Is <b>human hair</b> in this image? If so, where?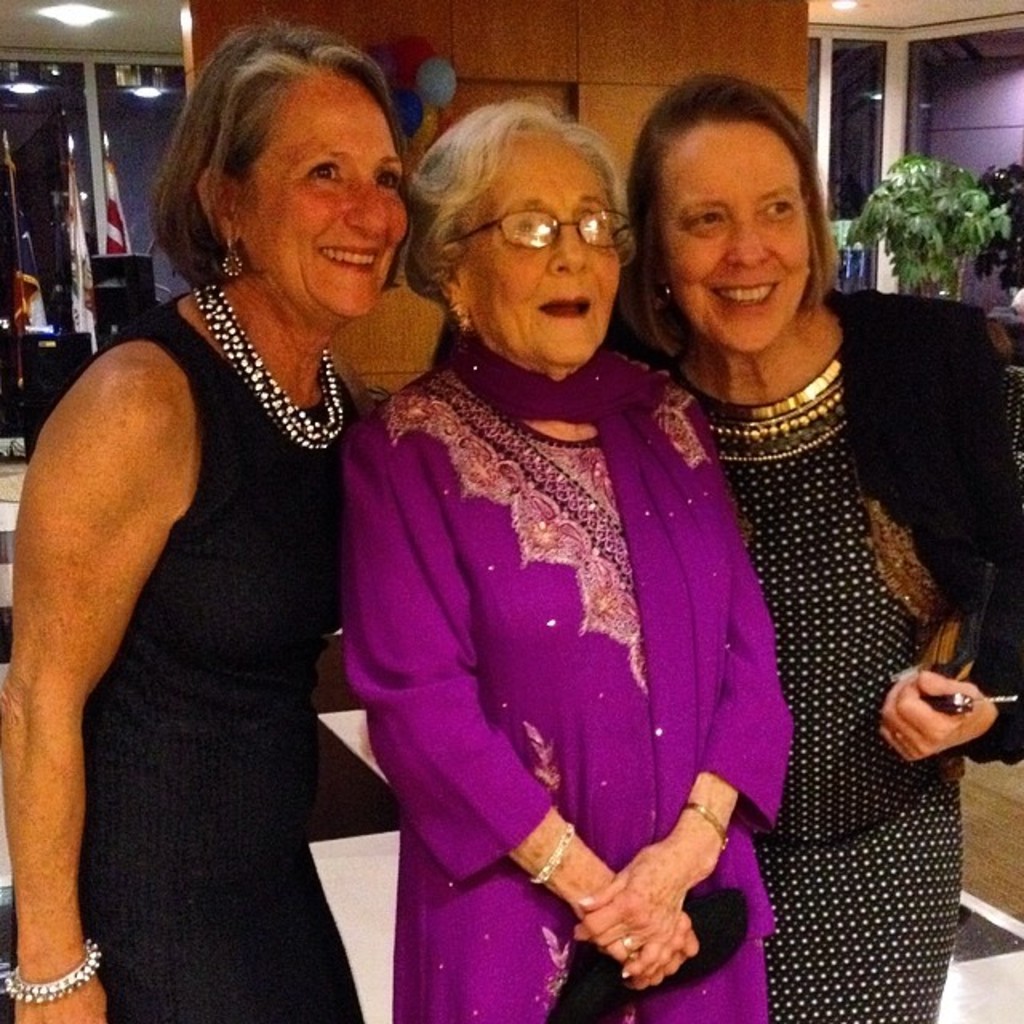
Yes, at [x1=381, y1=86, x2=635, y2=302].
